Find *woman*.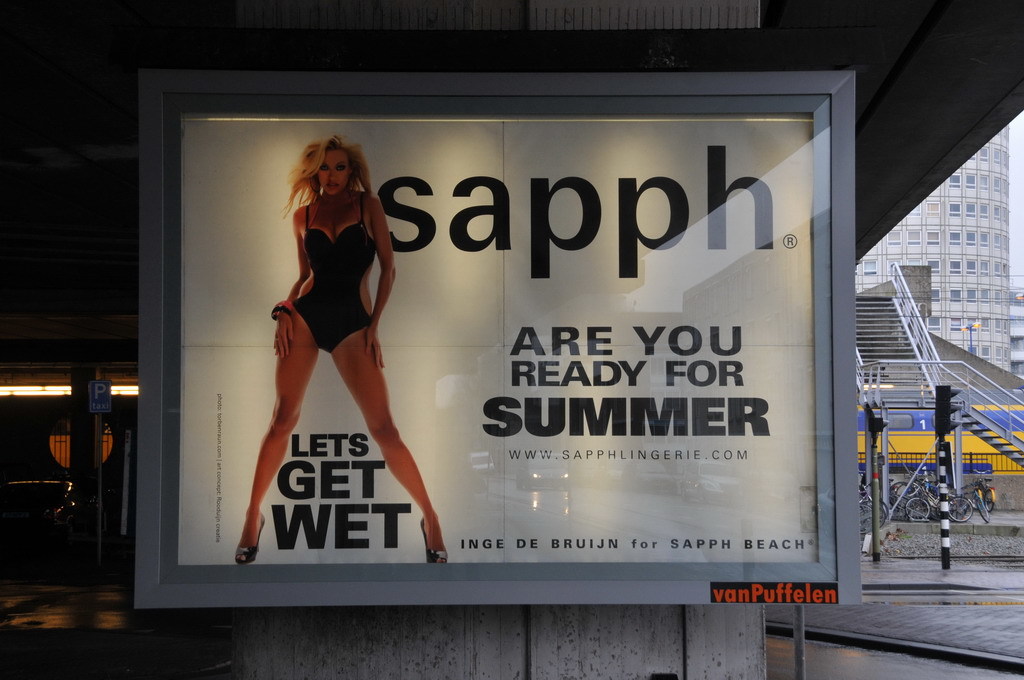
pyautogui.locateOnScreen(243, 161, 431, 560).
